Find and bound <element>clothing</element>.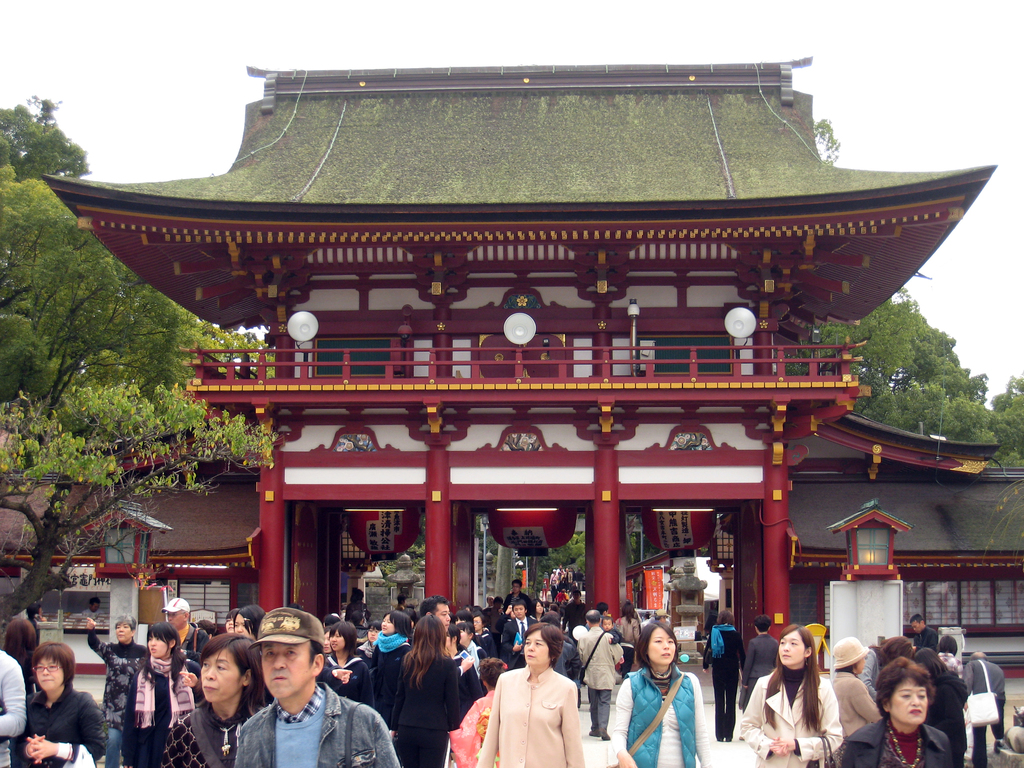
Bound: [585, 688, 614, 736].
